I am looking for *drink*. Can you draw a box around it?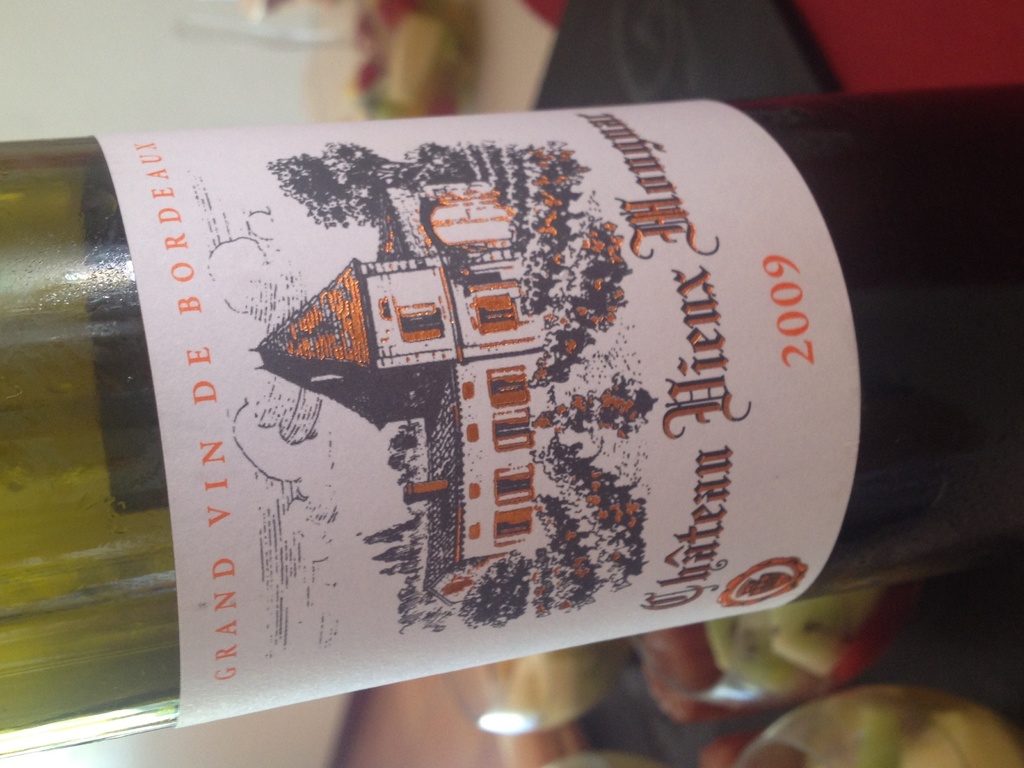
Sure, the bounding box is [0, 88, 1021, 763].
